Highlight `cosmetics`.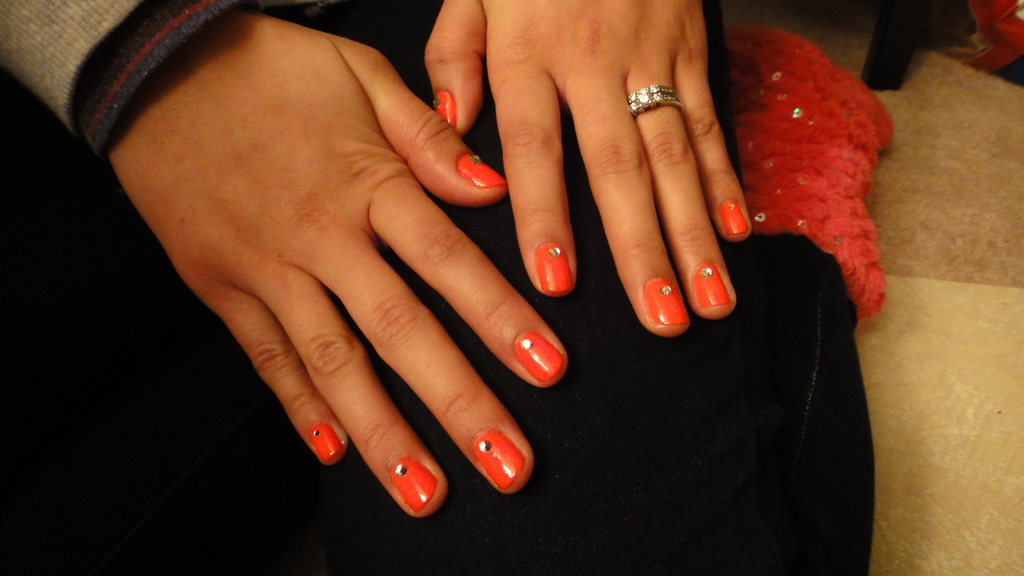
Highlighted region: [x1=466, y1=433, x2=531, y2=488].
